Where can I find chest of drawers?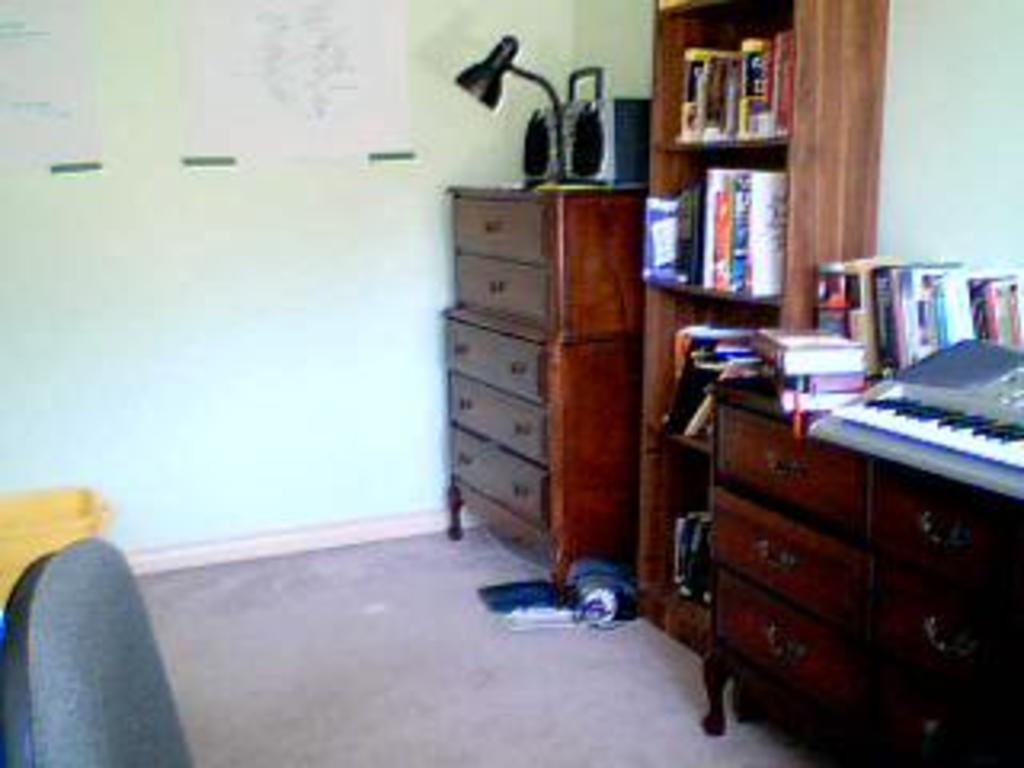
You can find it at x1=694 y1=378 x2=1021 y2=765.
